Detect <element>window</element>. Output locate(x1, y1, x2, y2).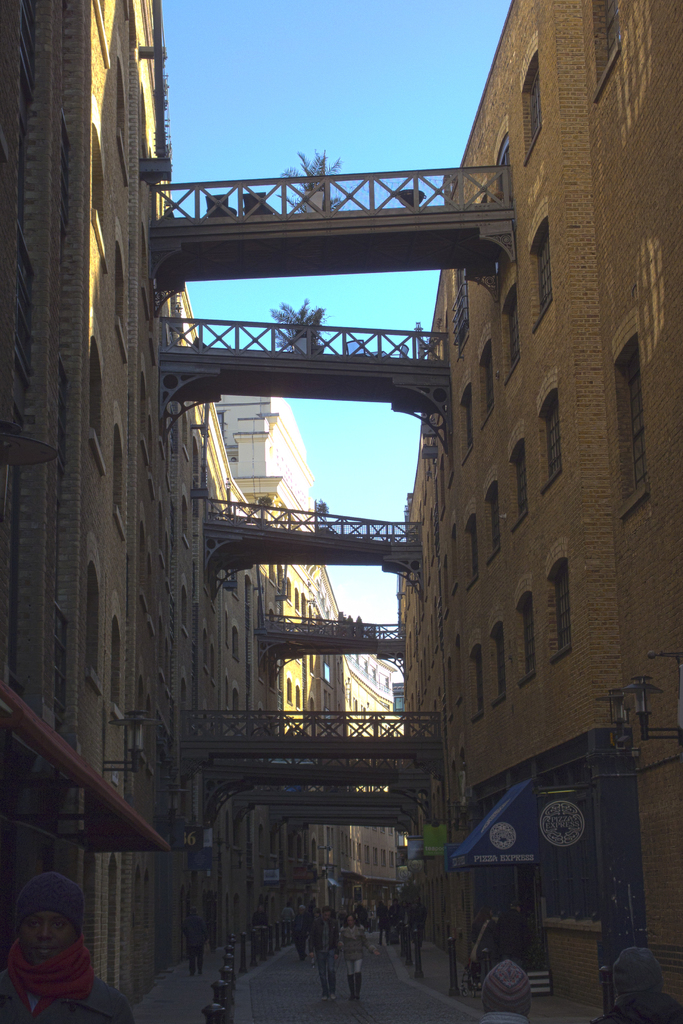
locate(476, 322, 499, 429).
